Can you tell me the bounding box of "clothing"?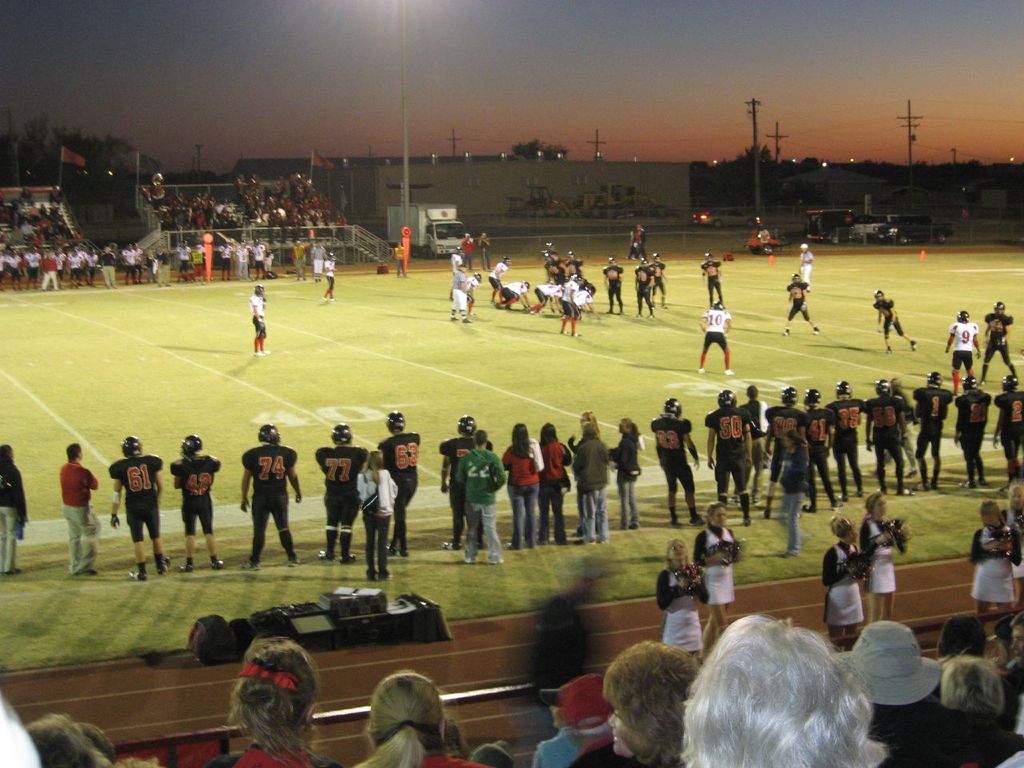
region(955, 390, 986, 481).
